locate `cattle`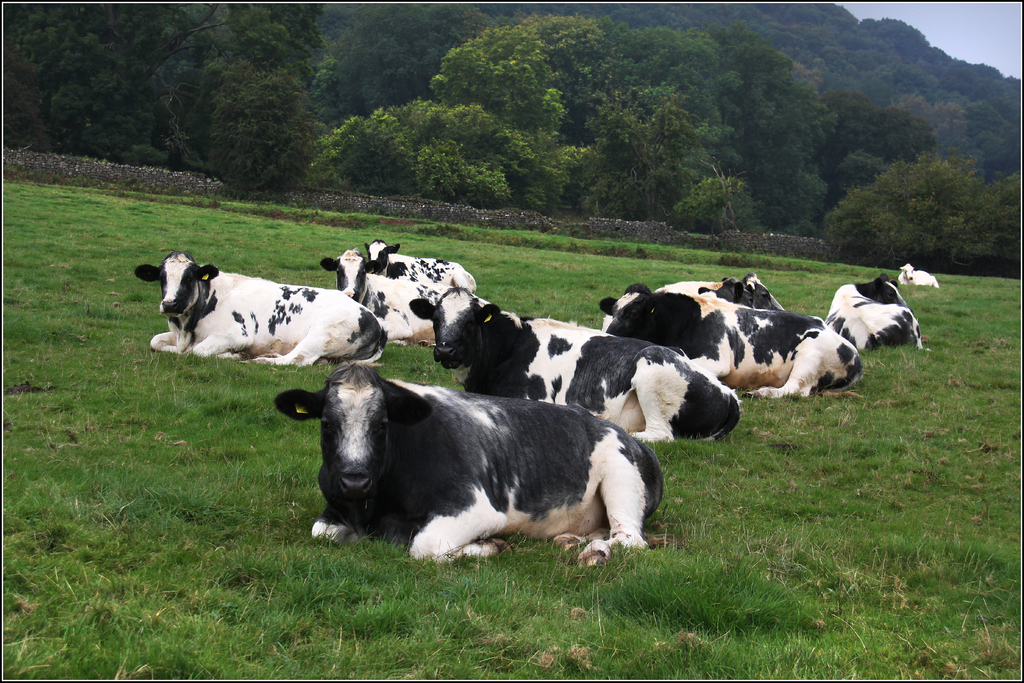
x1=598 y1=286 x2=865 y2=399
